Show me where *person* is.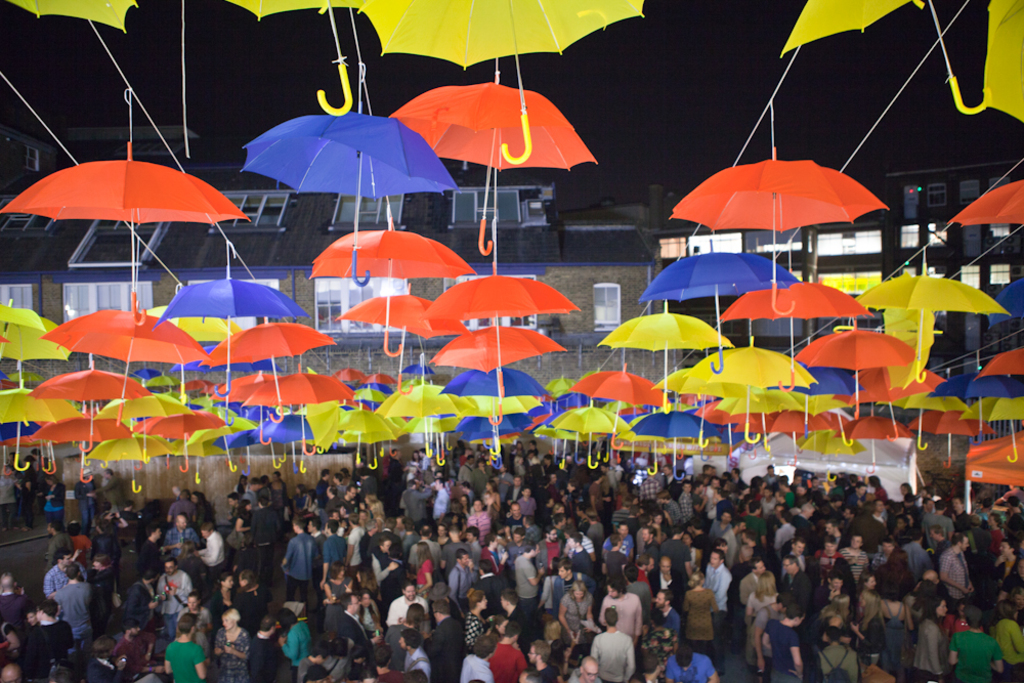
*person* is at <bbox>821, 520, 847, 548</bbox>.
